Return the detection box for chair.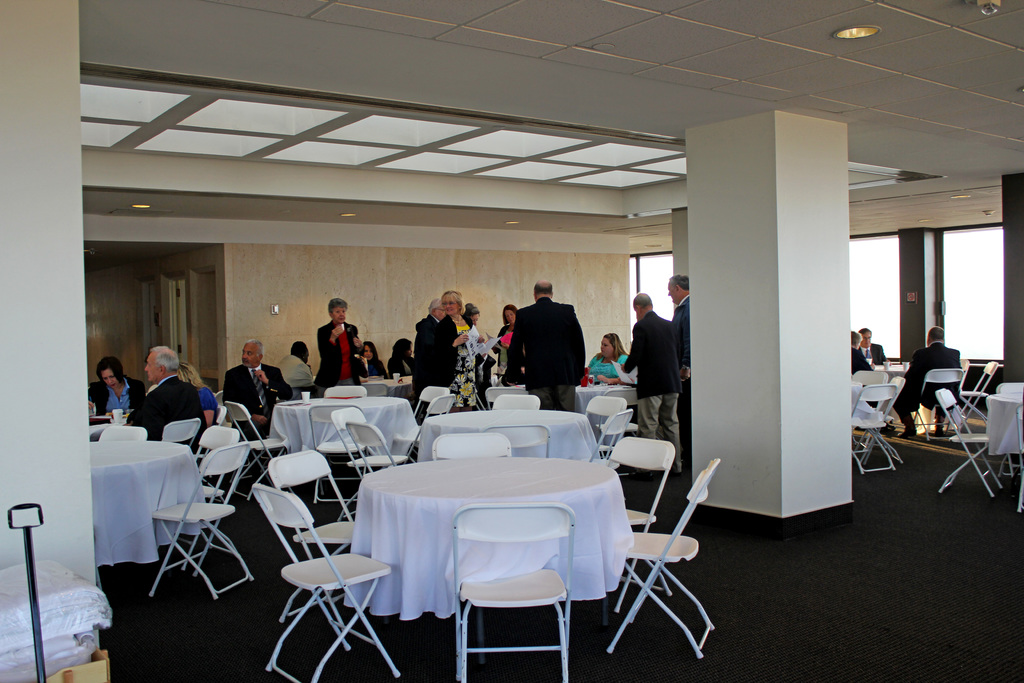
select_region(397, 392, 452, 462).
